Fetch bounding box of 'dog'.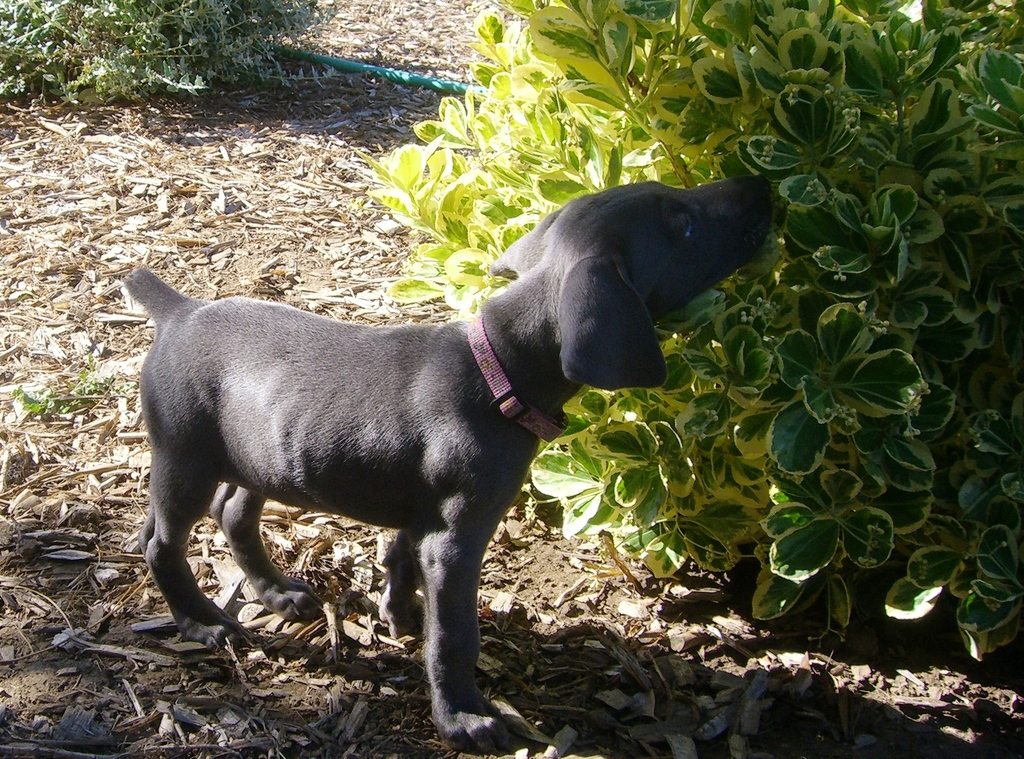
Bbox: bbox(124, 177, 767, 751).
